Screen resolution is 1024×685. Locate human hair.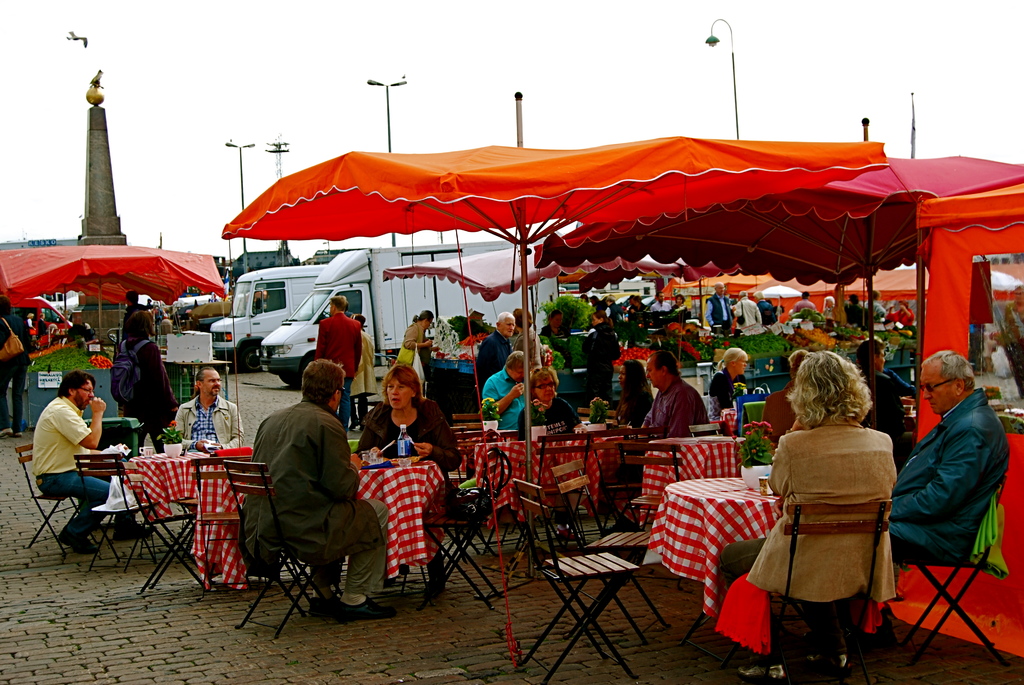
(left=495, top=313, right=515, bottom=327).
